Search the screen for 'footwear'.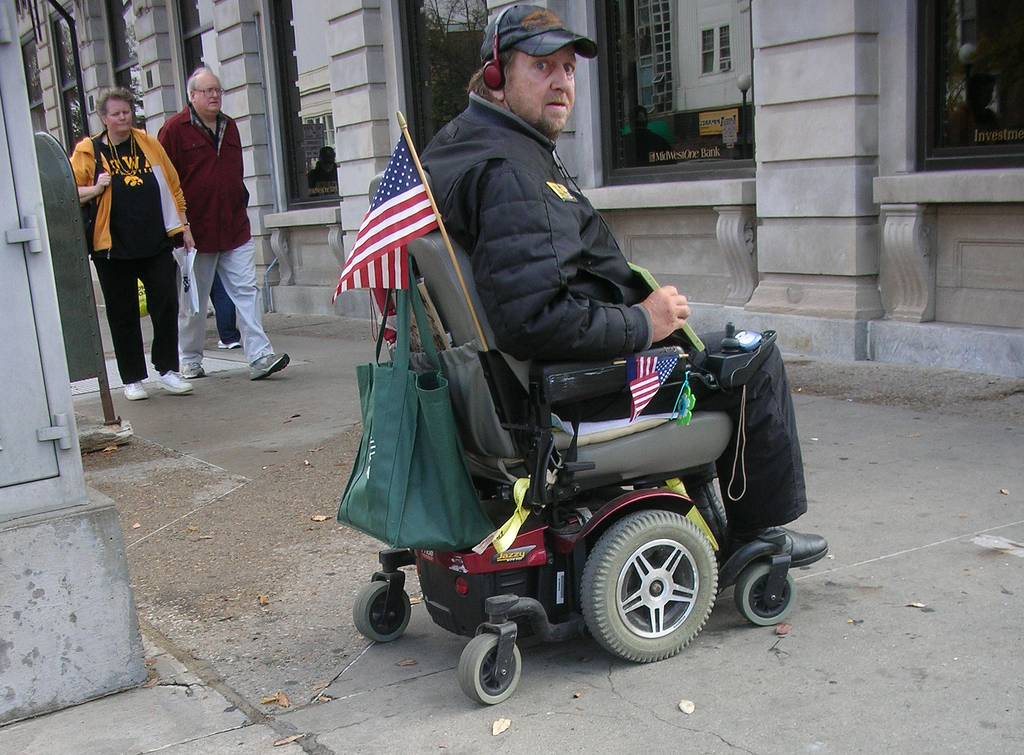
Found at 723,524,833,571.
